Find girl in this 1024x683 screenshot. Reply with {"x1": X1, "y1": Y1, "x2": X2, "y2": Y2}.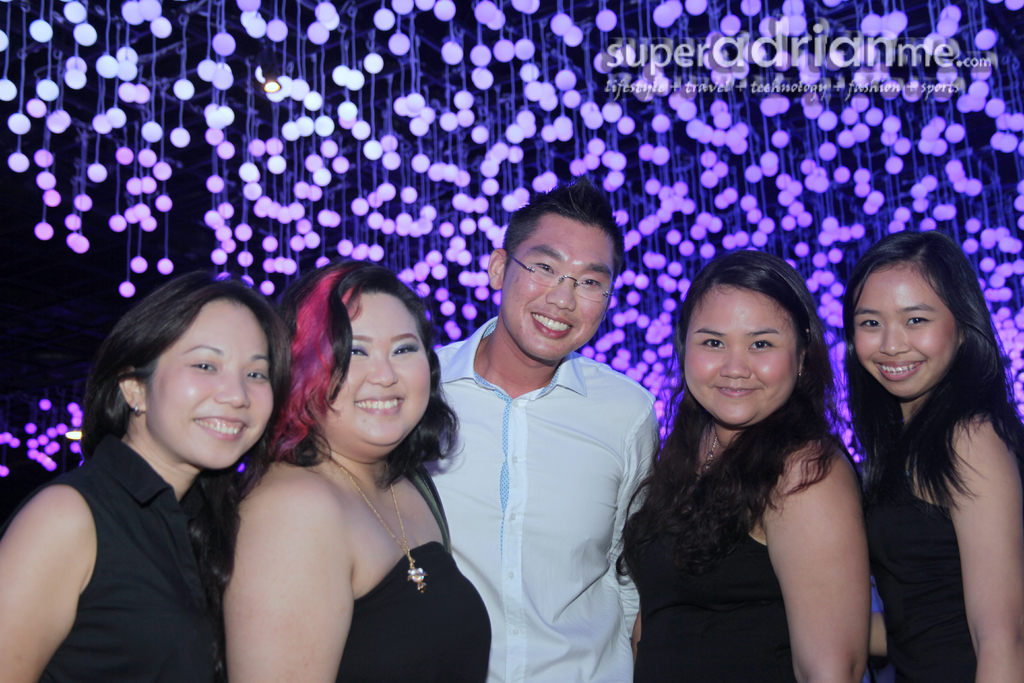
{"x1": 0, "y1": 270, "x2": 294, "y2": 682}.
